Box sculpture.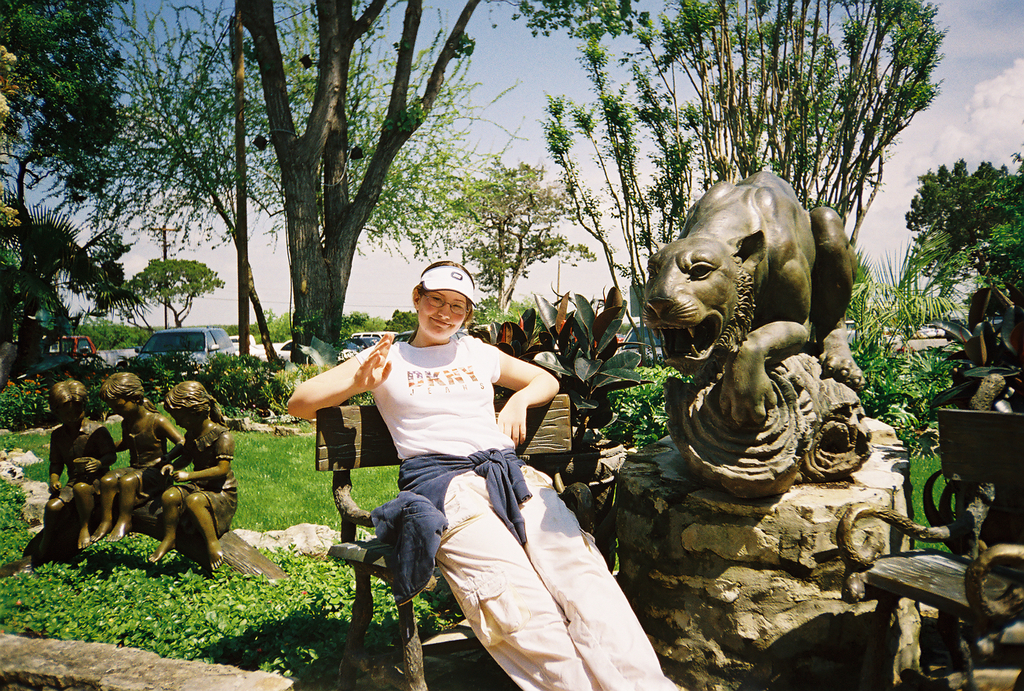
27:380:117:559.
